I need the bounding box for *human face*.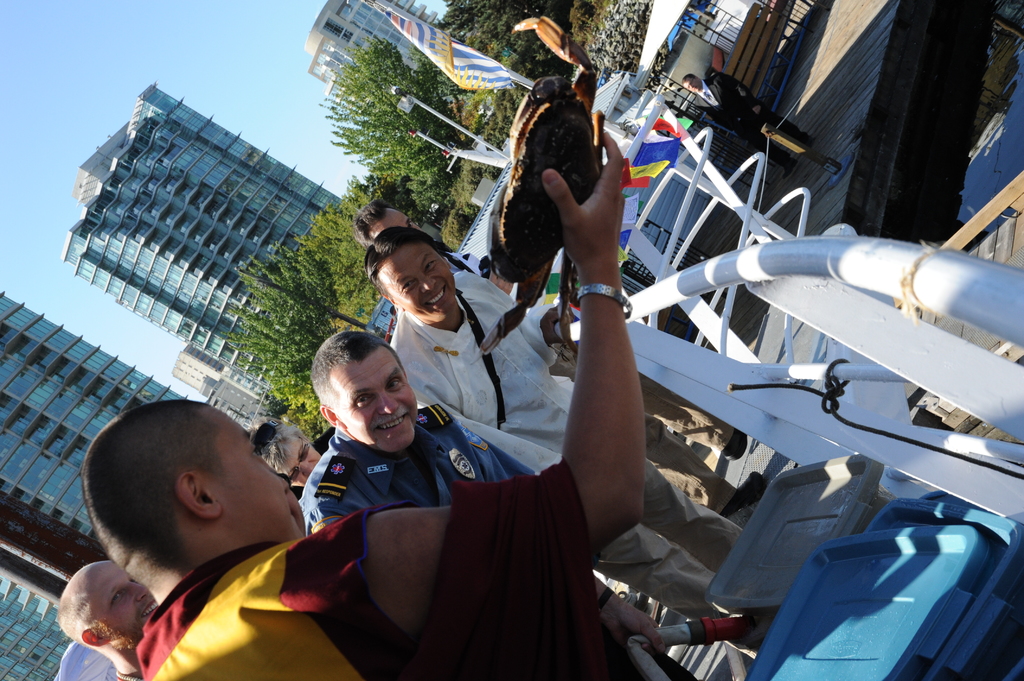
Here it is: region(97, 562, 156, 638).
